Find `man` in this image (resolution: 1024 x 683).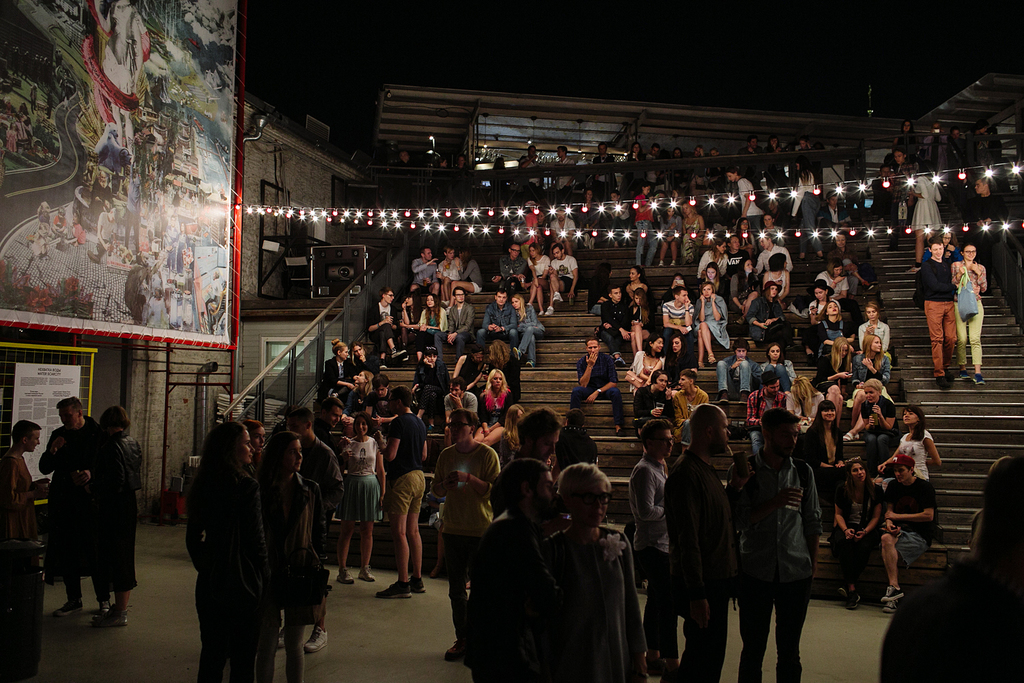
[x1=12, y1=422, x2=52, y2=624].
